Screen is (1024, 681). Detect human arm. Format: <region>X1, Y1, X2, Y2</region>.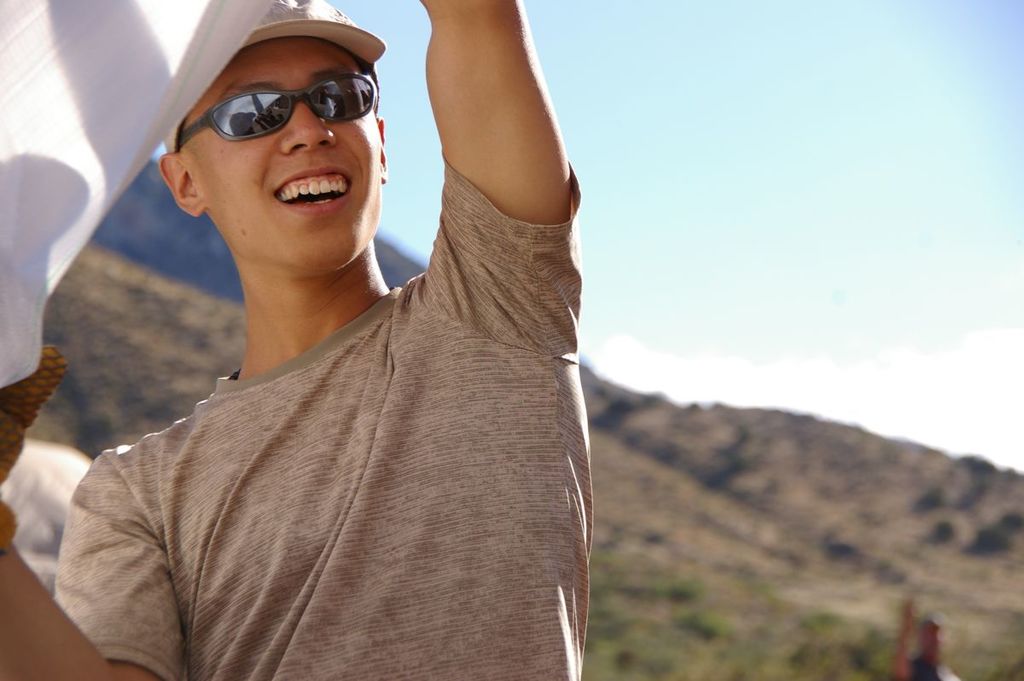
<region>381, 20, 574, 247</region>.
